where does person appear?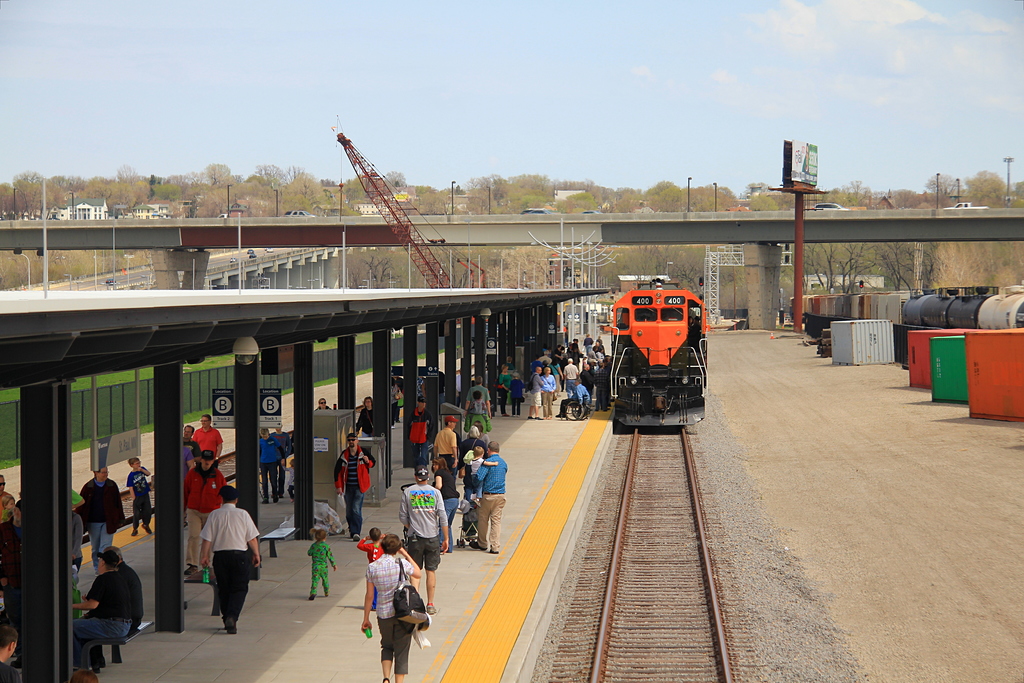
Appears at 124:457:148:536.
